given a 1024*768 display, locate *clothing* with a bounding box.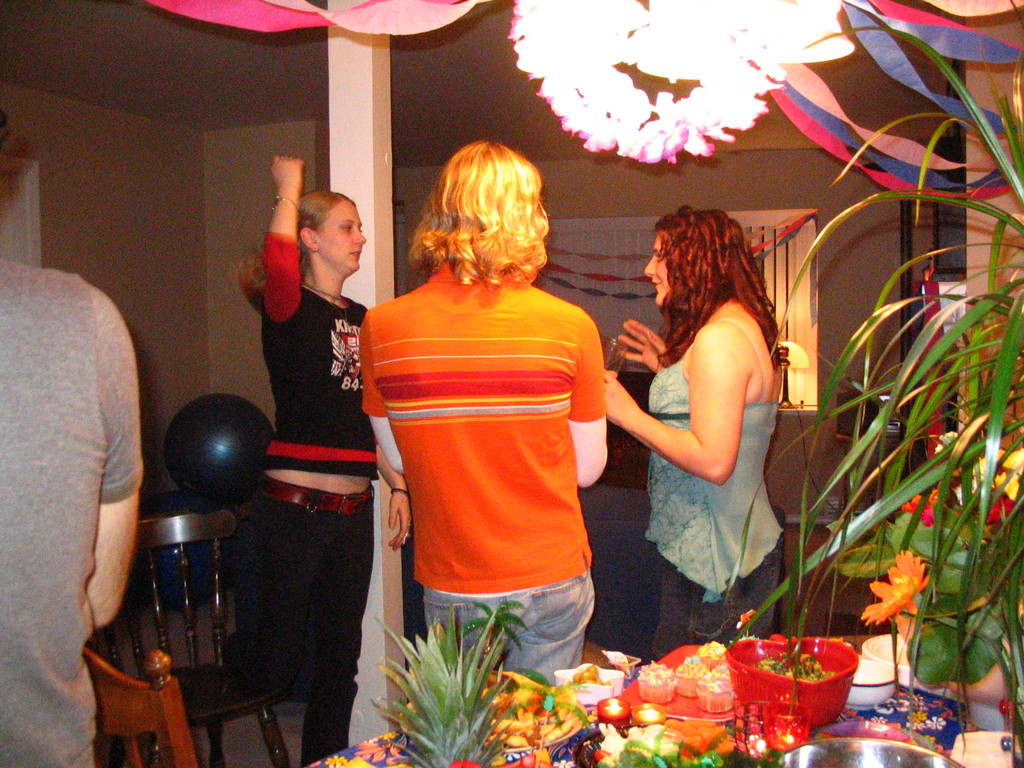
Located: (367,235,623,666).
